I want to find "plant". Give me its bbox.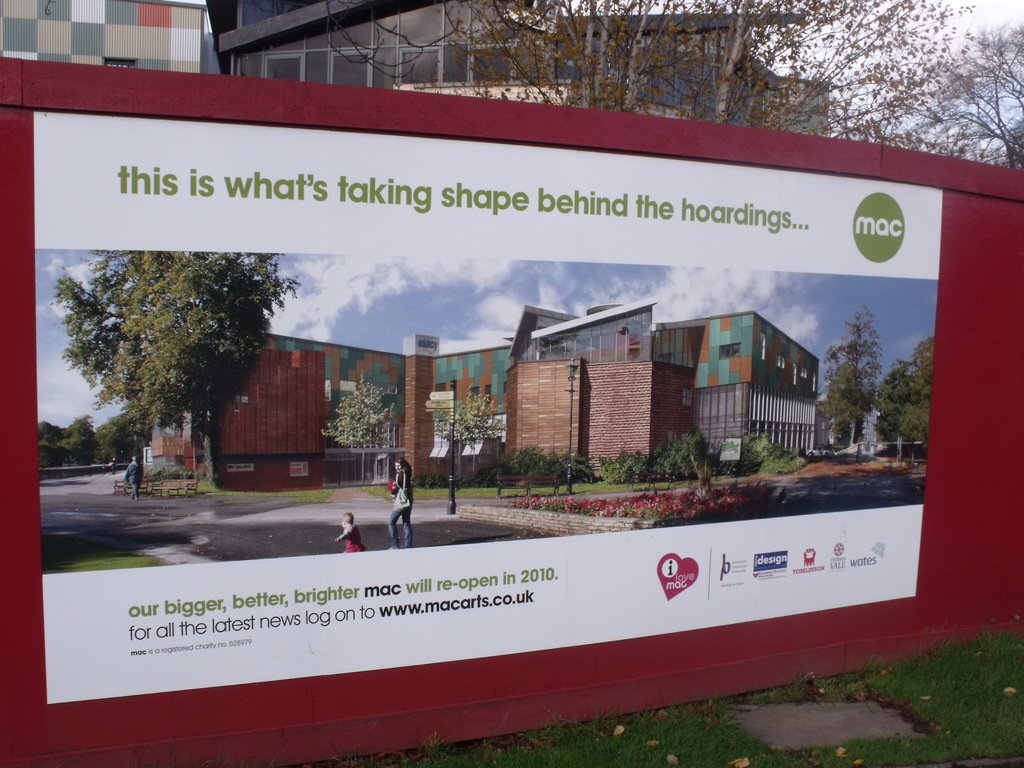
{"x1": 321, "y1": 627, "x2": 1023, "y2": 767}.
